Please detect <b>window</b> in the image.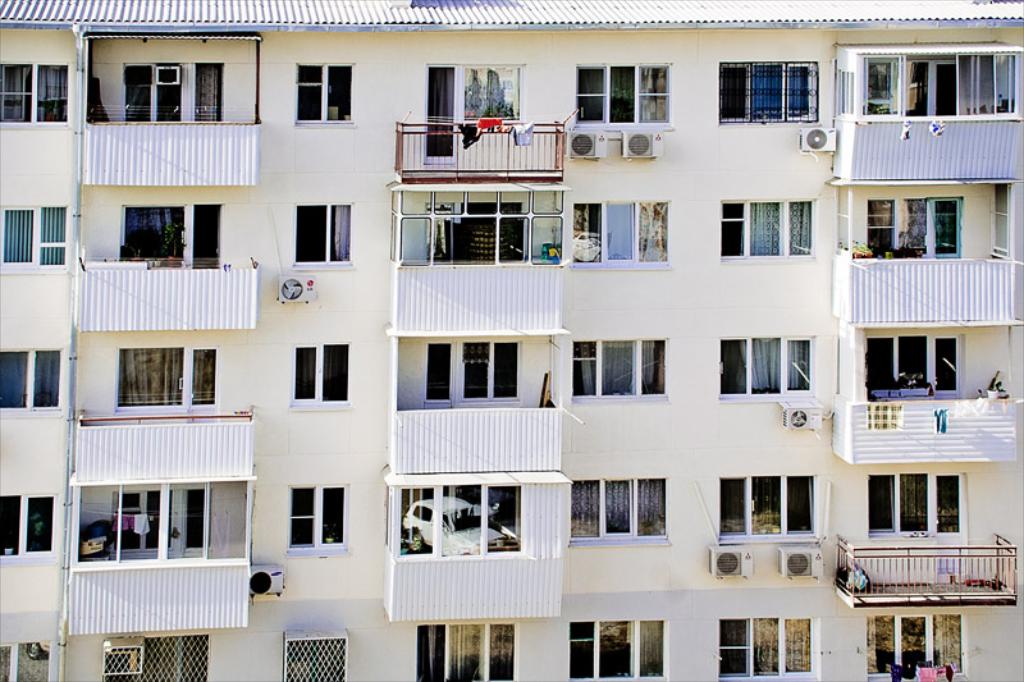
Rect(293, 64, 355, 127).
